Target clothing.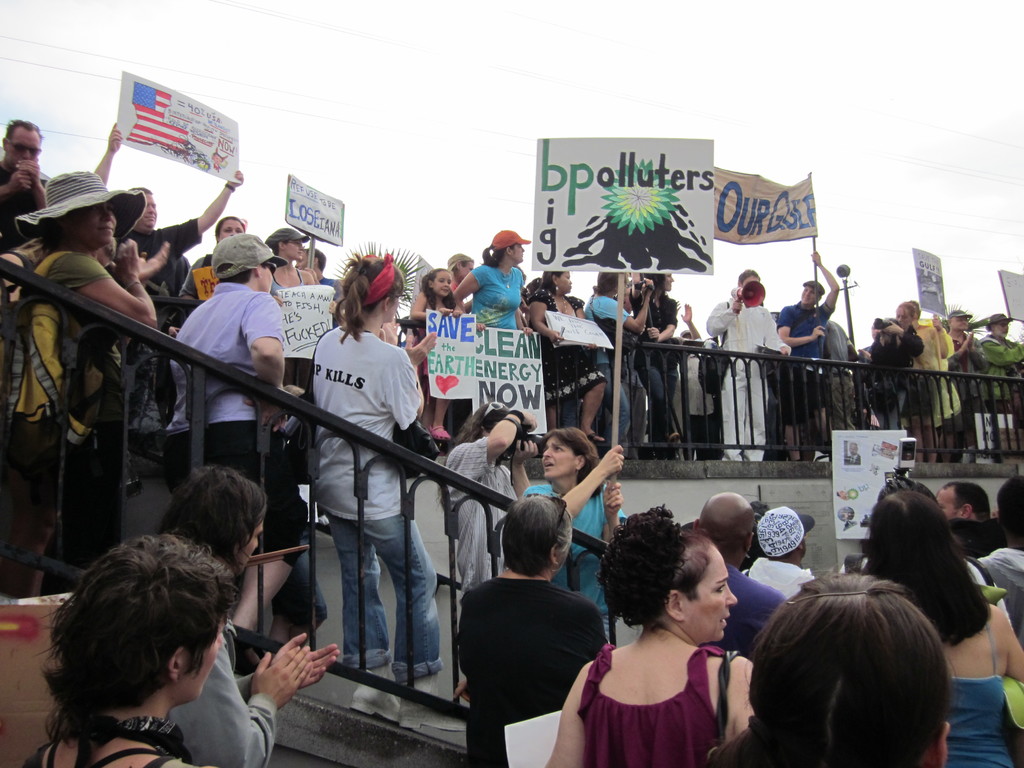
Target region: 456/582/604/767.
